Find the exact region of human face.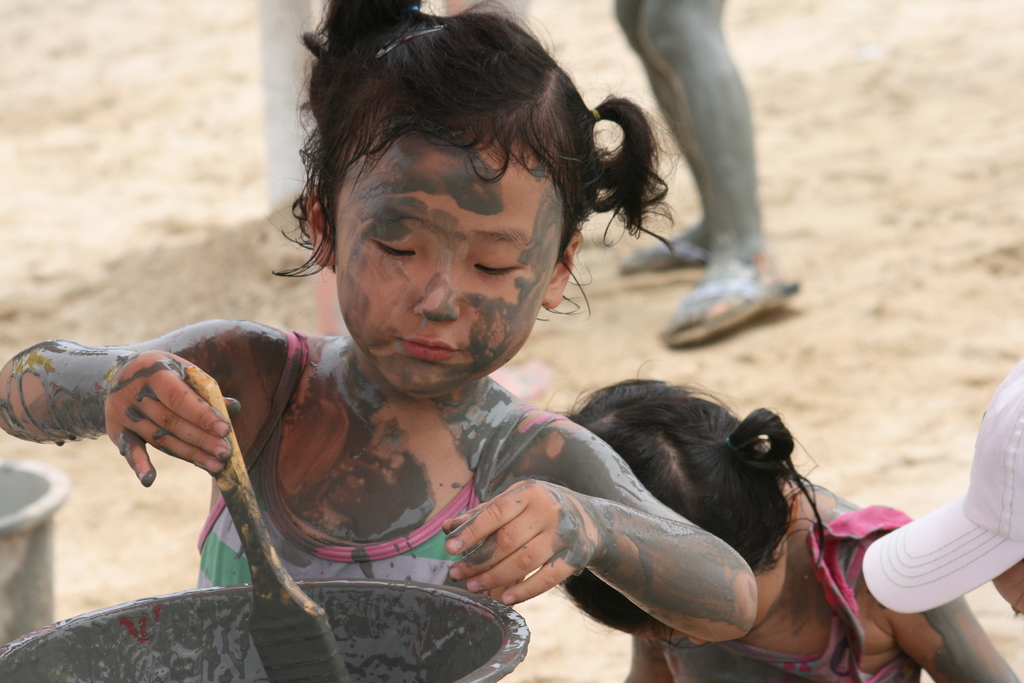
Exact region: 329:114:560:397.
